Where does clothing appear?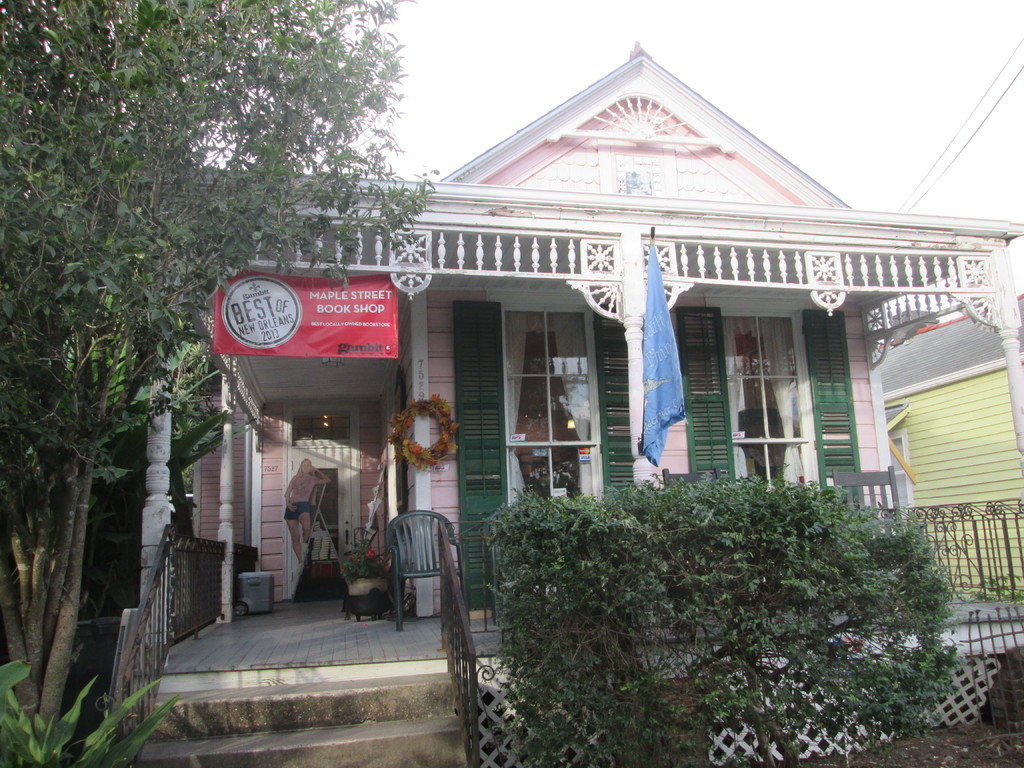
Appears at 281:497:314:523.
